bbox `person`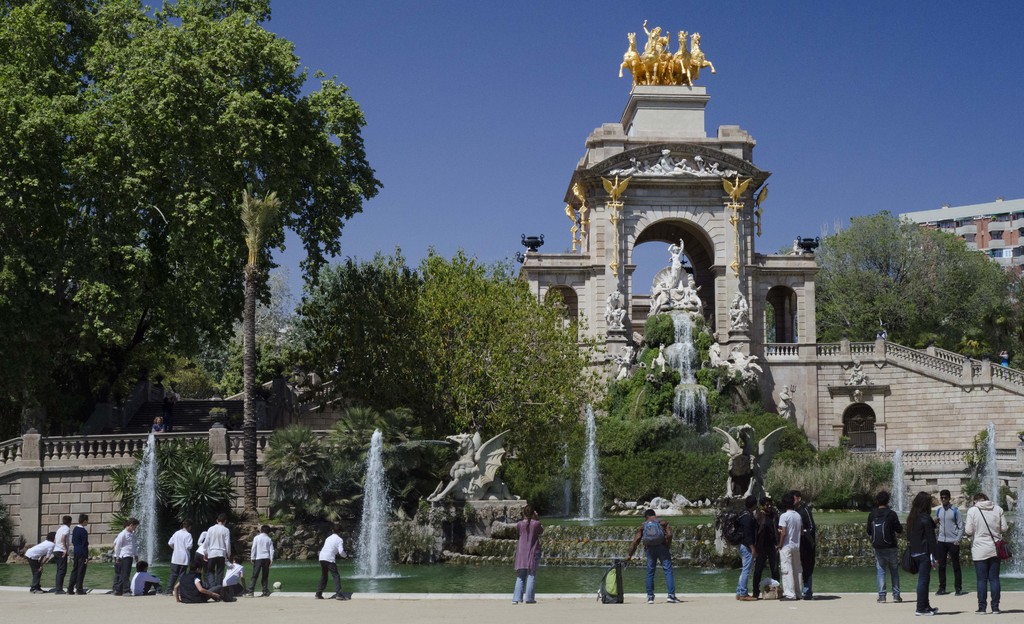
[left=226, top=554, right=251, bottom=597]
